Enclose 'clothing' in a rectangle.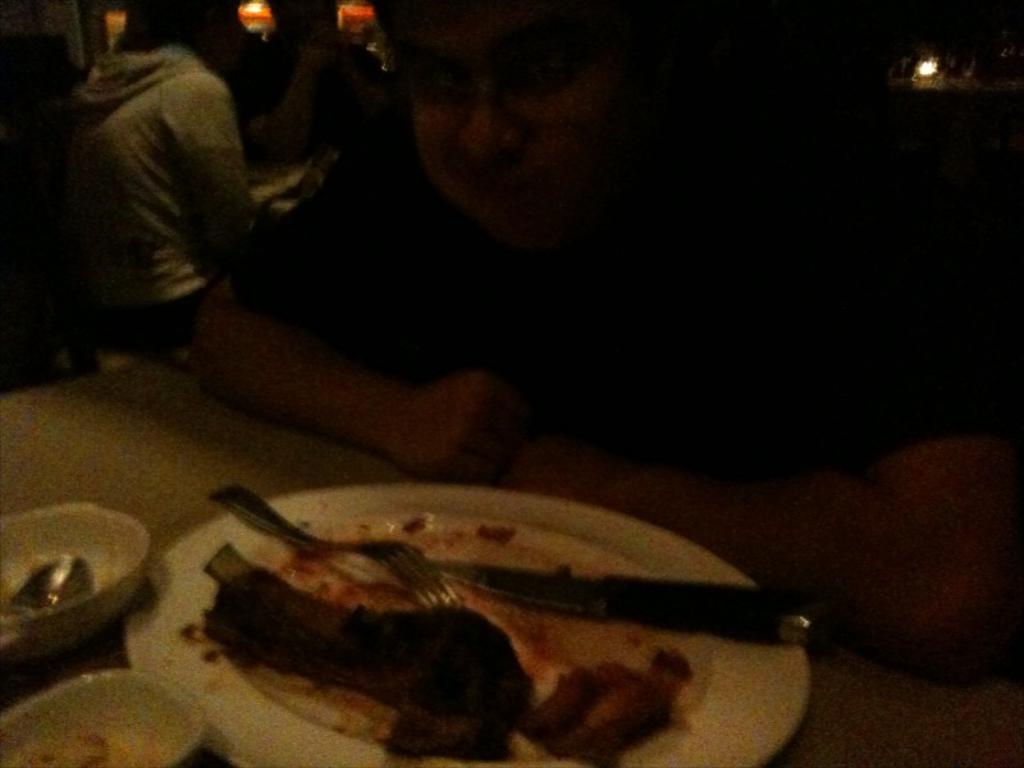
36:4:283:365.
